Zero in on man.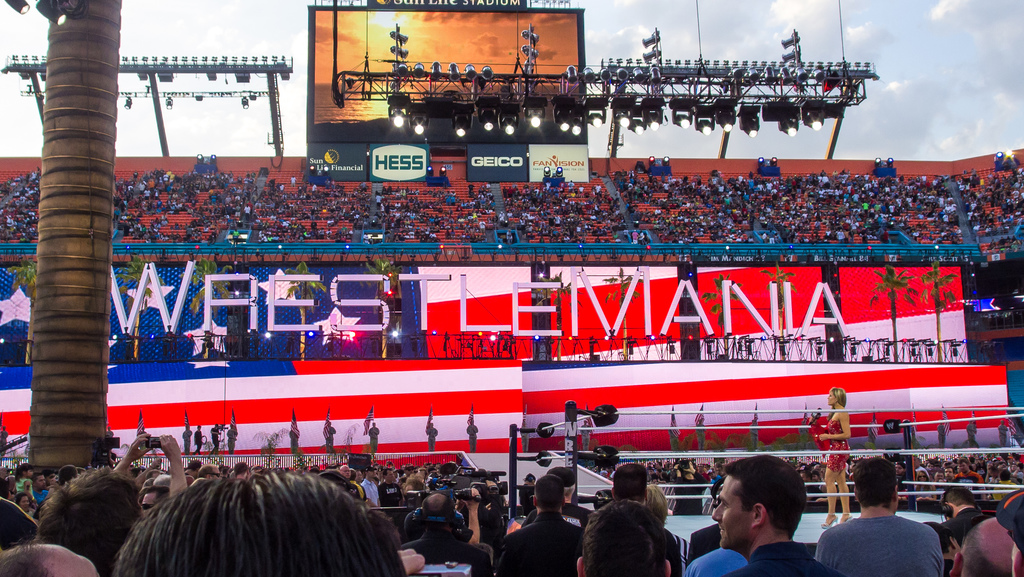
Zeroed in: pyautogui.locateOnScreen(826, 468, 957, 576).
